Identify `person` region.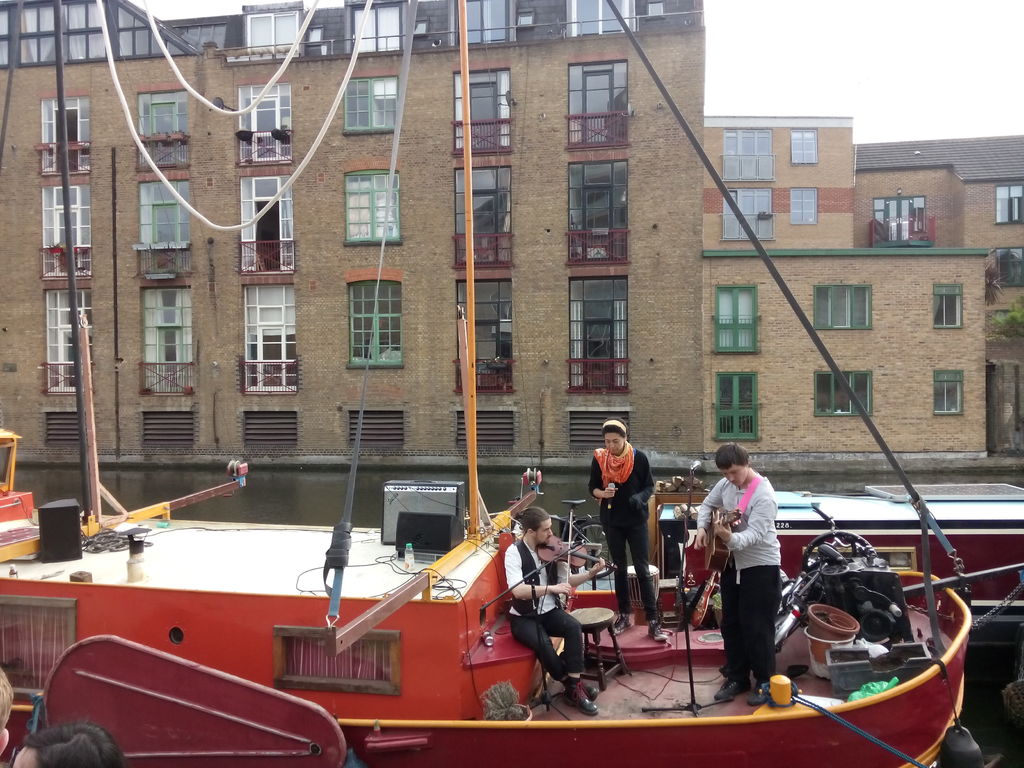
Region: 687 439 784 706.
